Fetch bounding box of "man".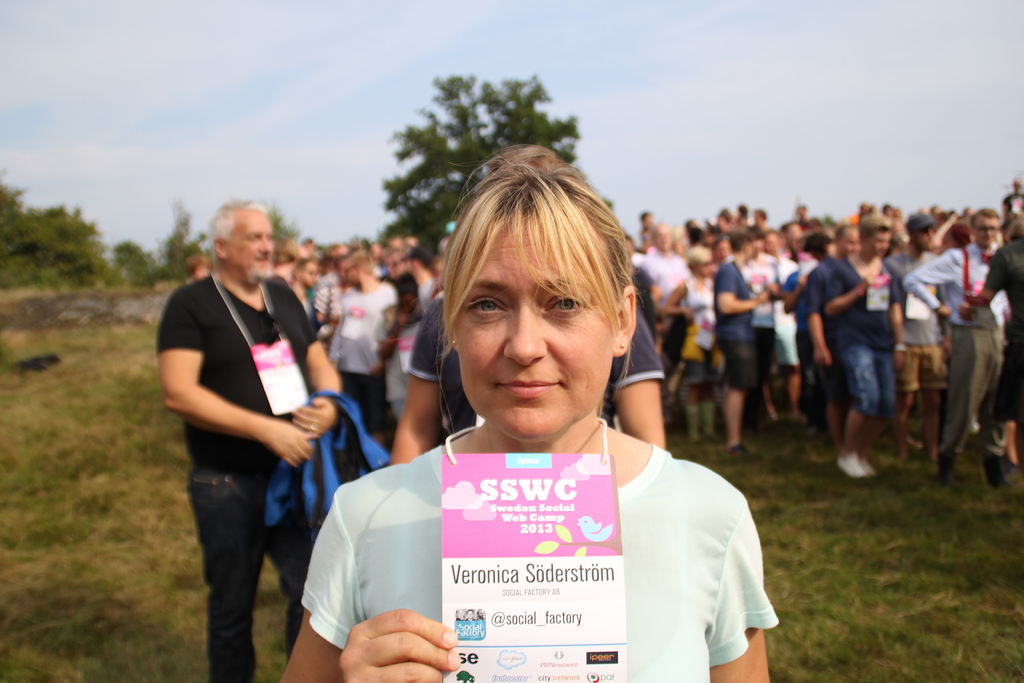
Bbox: <box>290,257,321,304</box>.
